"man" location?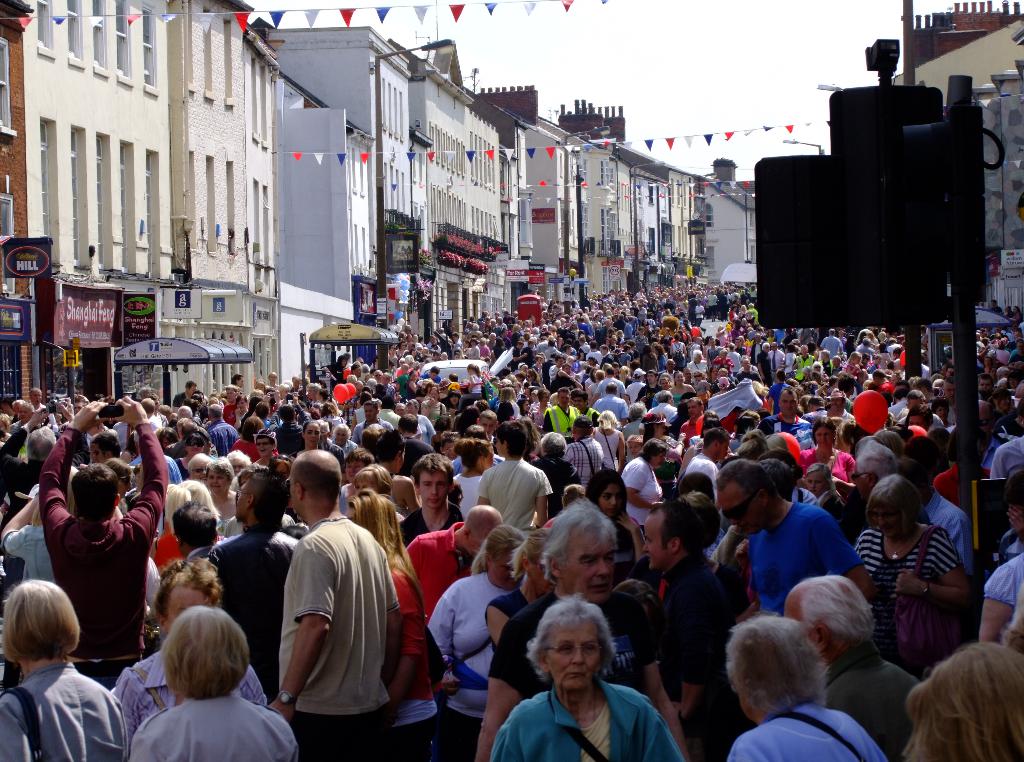
rect(801, 393, 829, 424)
